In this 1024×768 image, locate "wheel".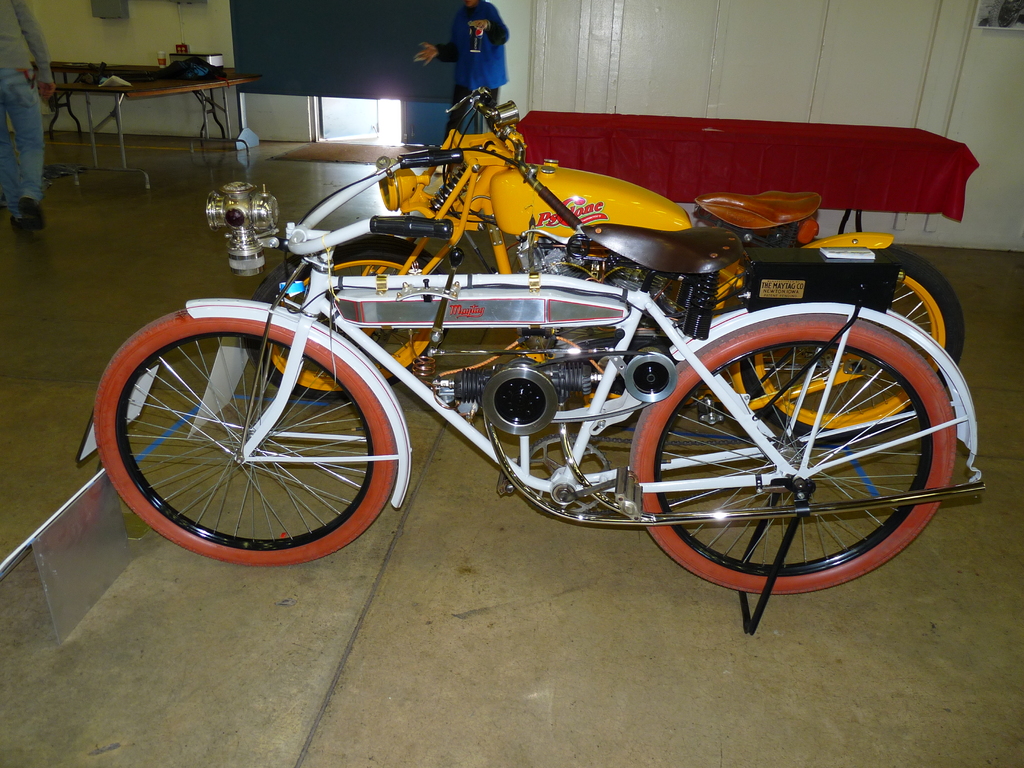
Bounding box: x1=92, y1=308, x2=397, y2=568.
